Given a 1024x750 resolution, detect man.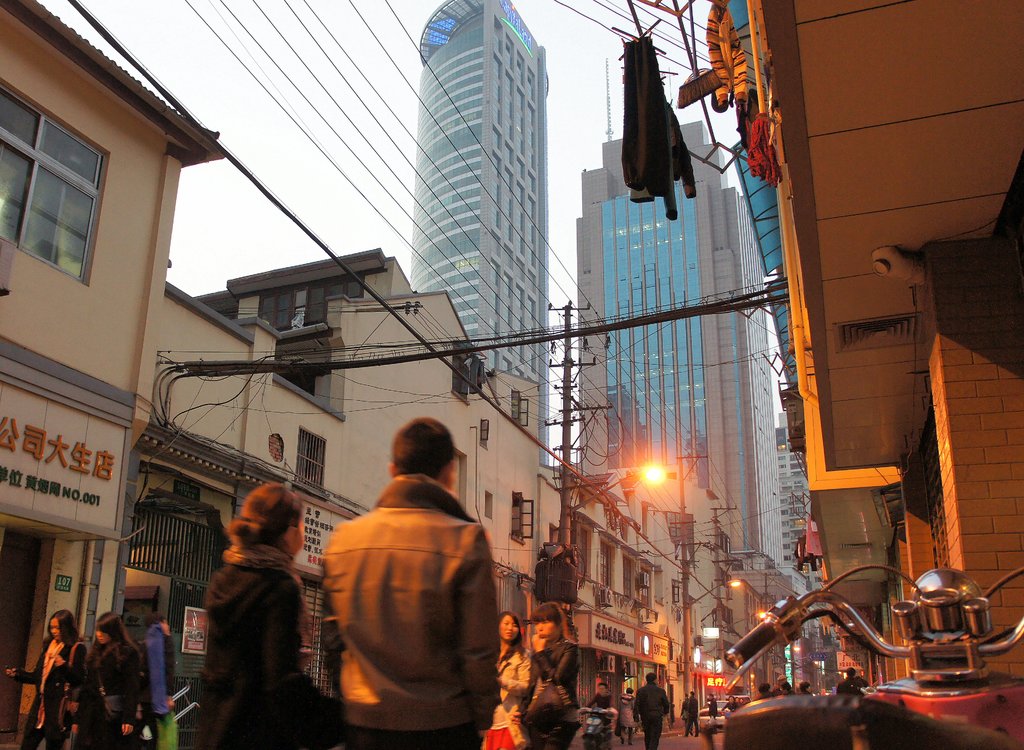
305,415,518,740.
